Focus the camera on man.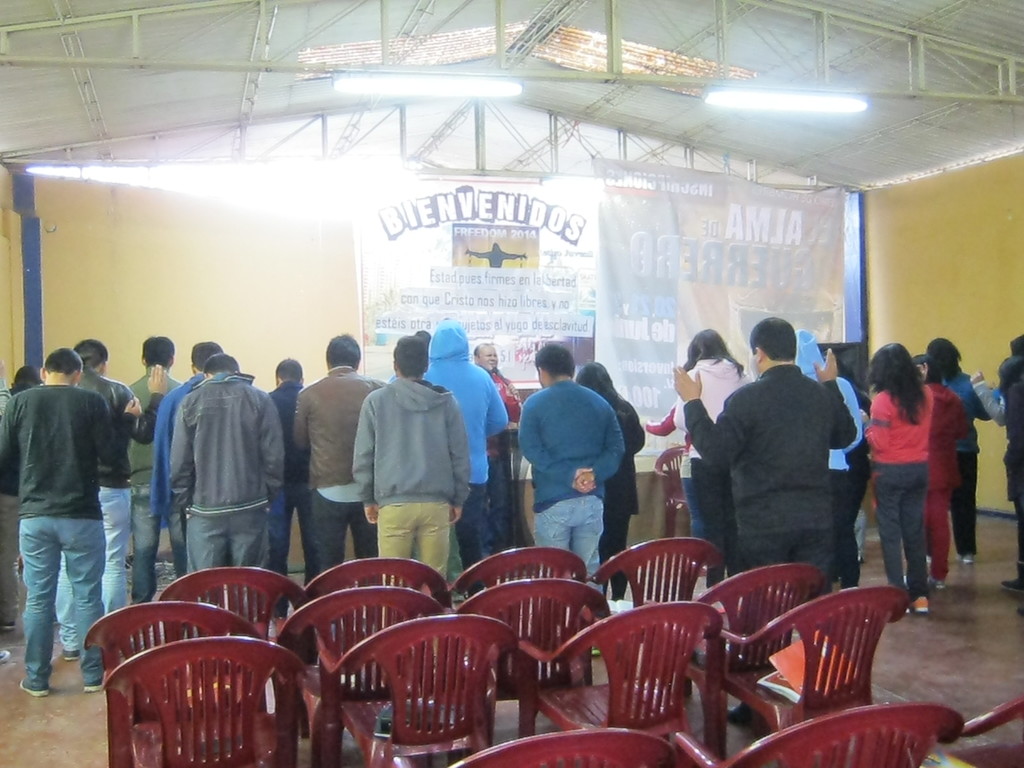
Focus region: left=354, top=326, right=472, bottom=577.
